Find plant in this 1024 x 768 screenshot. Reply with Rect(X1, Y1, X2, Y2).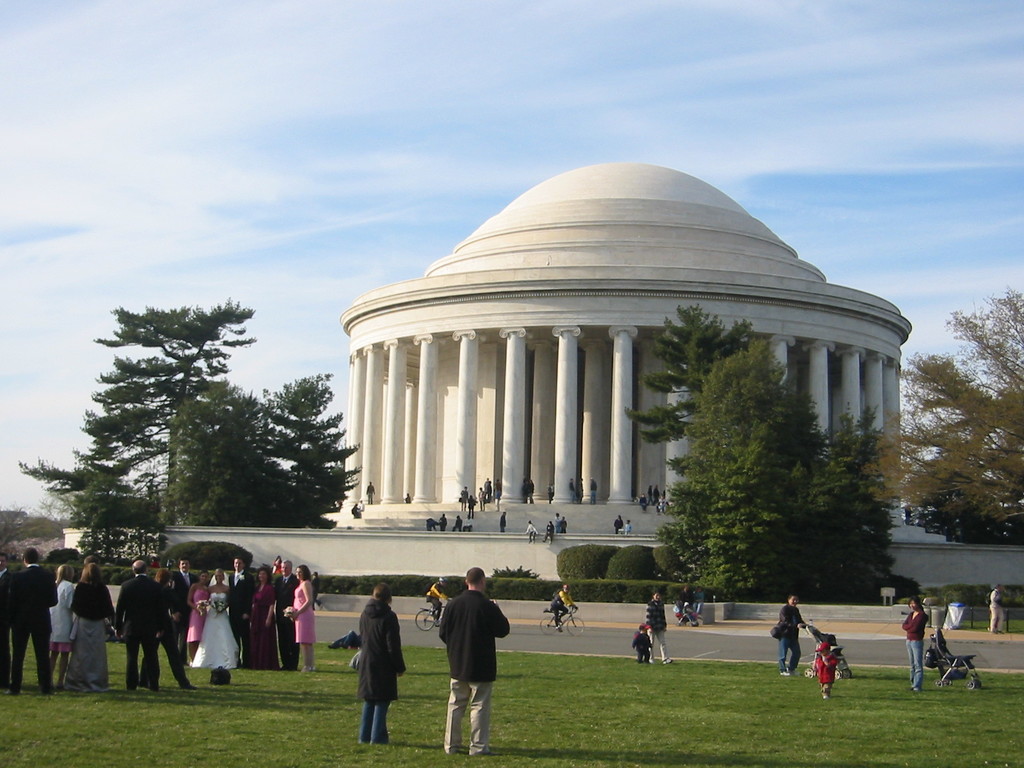
Rect(36, 543, 159, 584).
